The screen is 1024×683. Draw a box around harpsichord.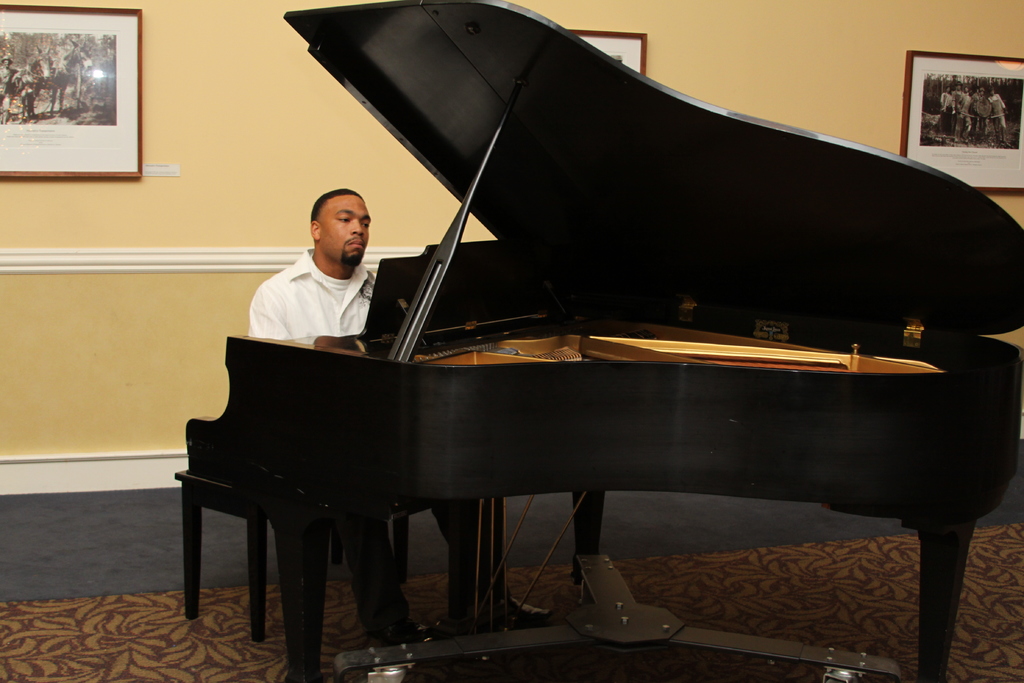
BBox(174, 0, 1023, 682).
